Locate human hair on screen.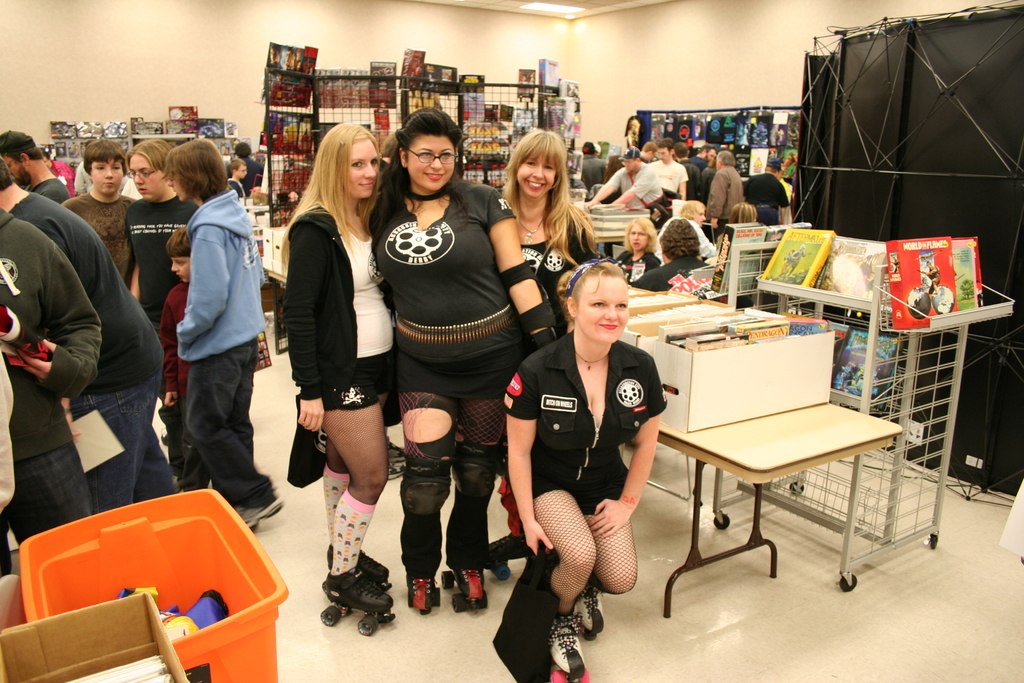
On screen at l=131, t=138, r=166, b=175.
